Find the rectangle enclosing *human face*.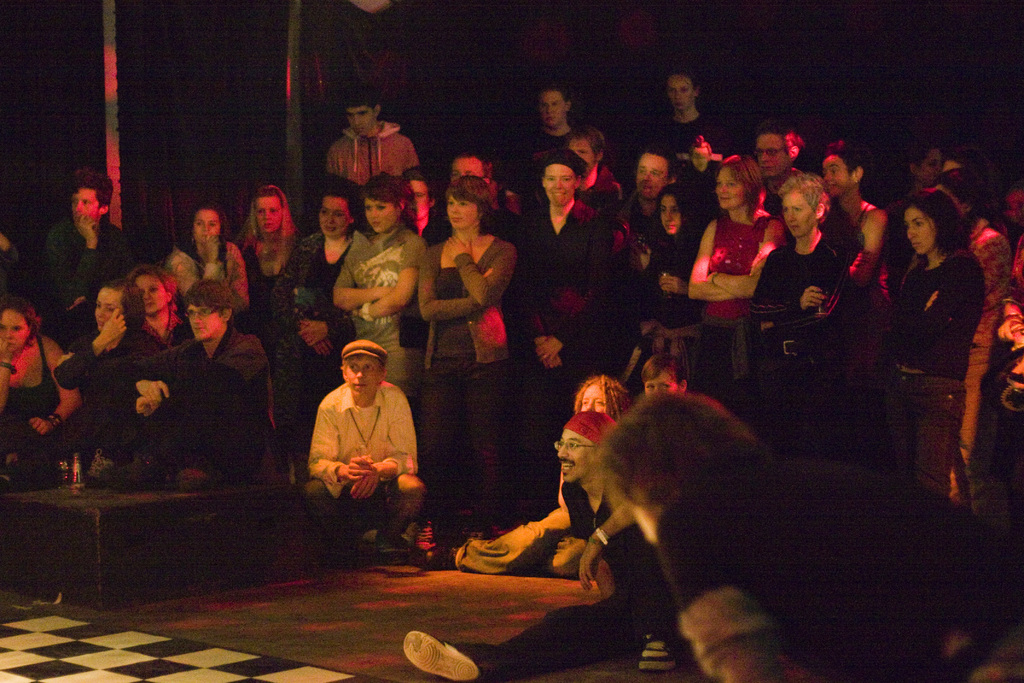
region(579, 383, 607, 413).
